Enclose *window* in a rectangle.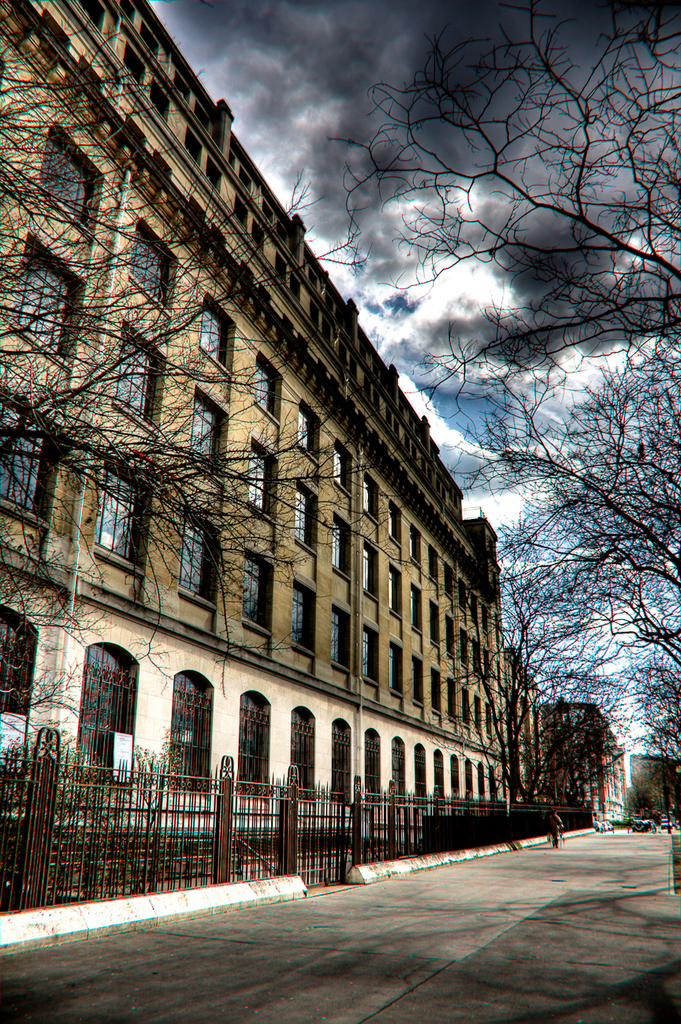
365/726/382/806.
